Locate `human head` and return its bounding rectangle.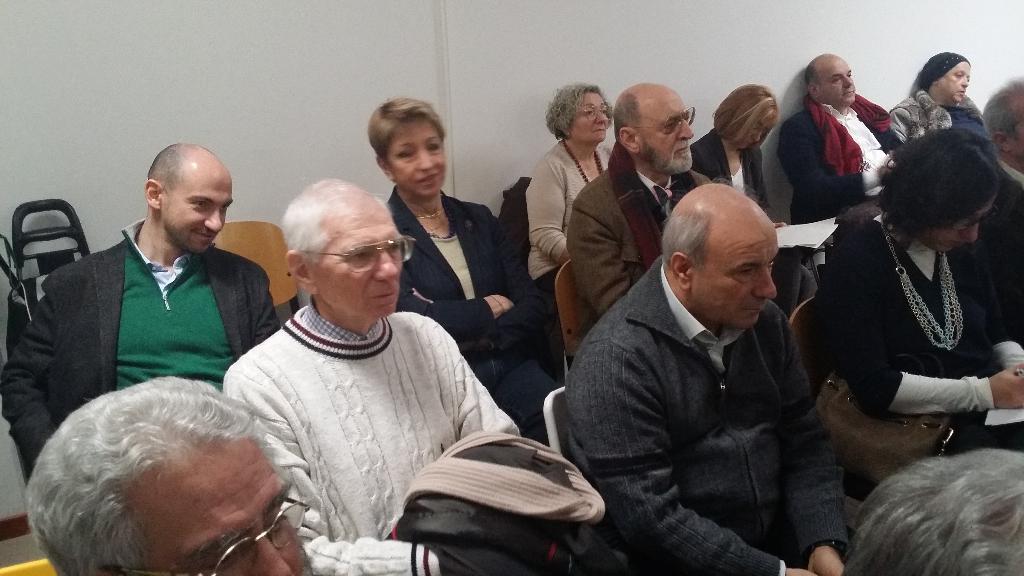
[left=710, top=80, right=781, bottom=154].
